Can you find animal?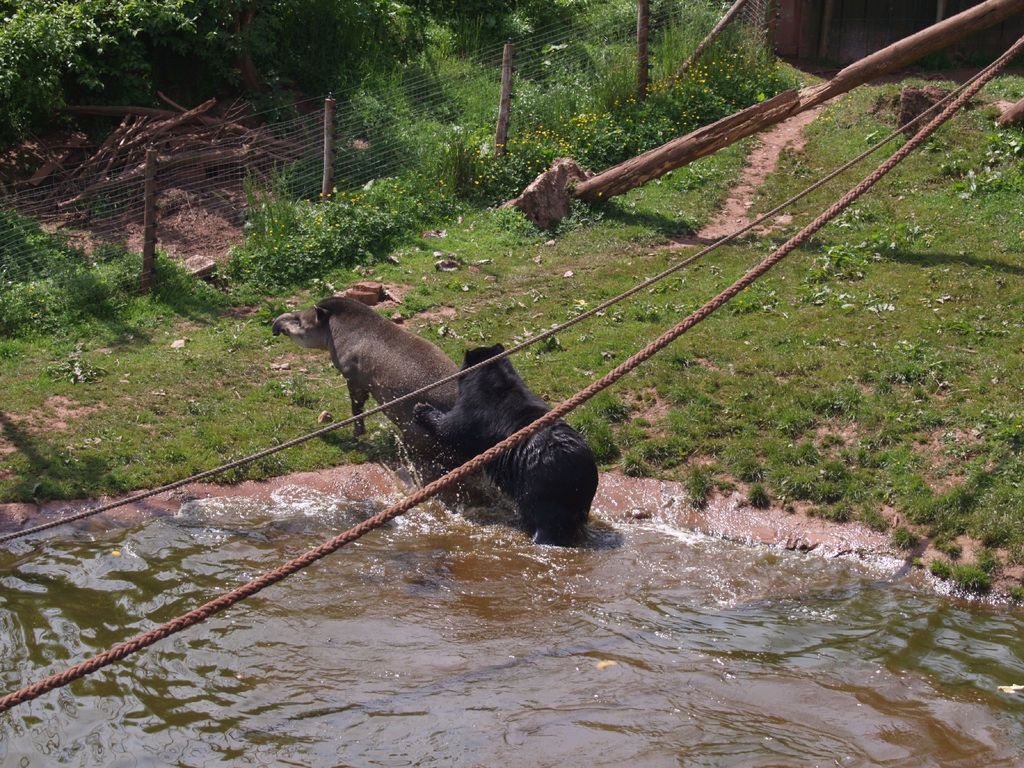
Yes, bounding box: [x1=409, y1=344, x2=600, y2=547].
